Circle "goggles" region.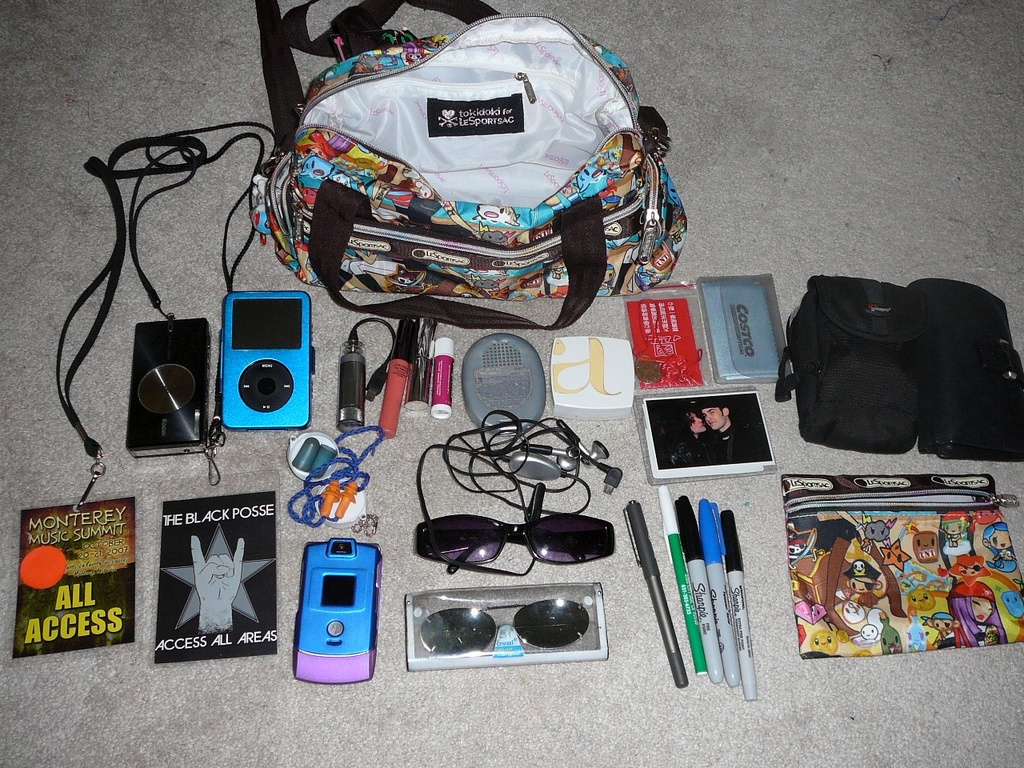
Region: bbox=(411, 514, 611, 570).
